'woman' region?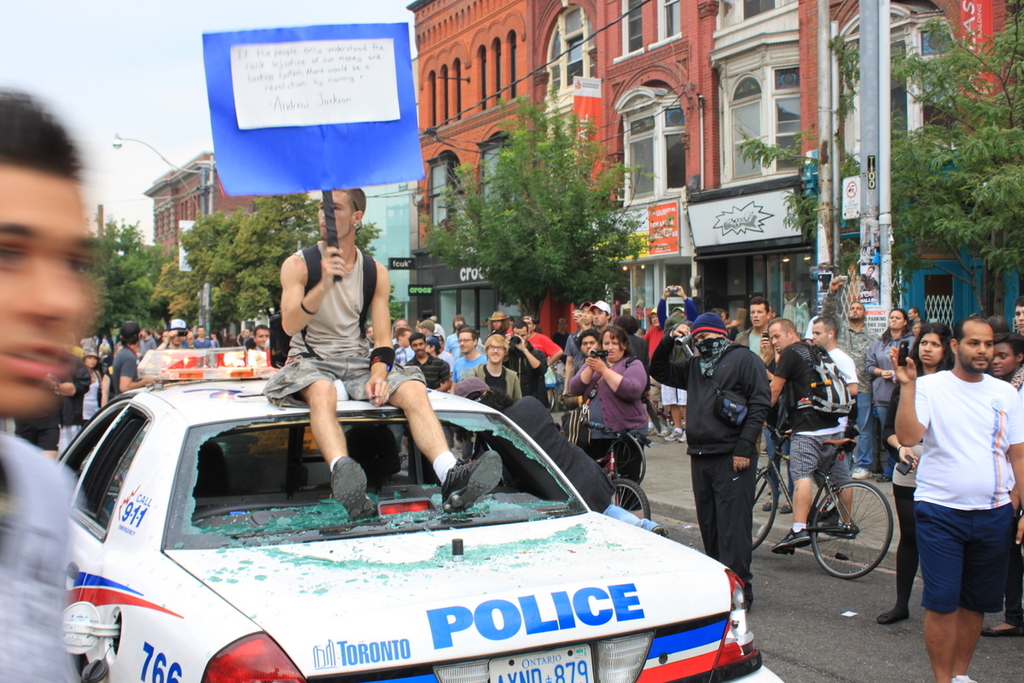
l=567, t=321, r=649, b=511
